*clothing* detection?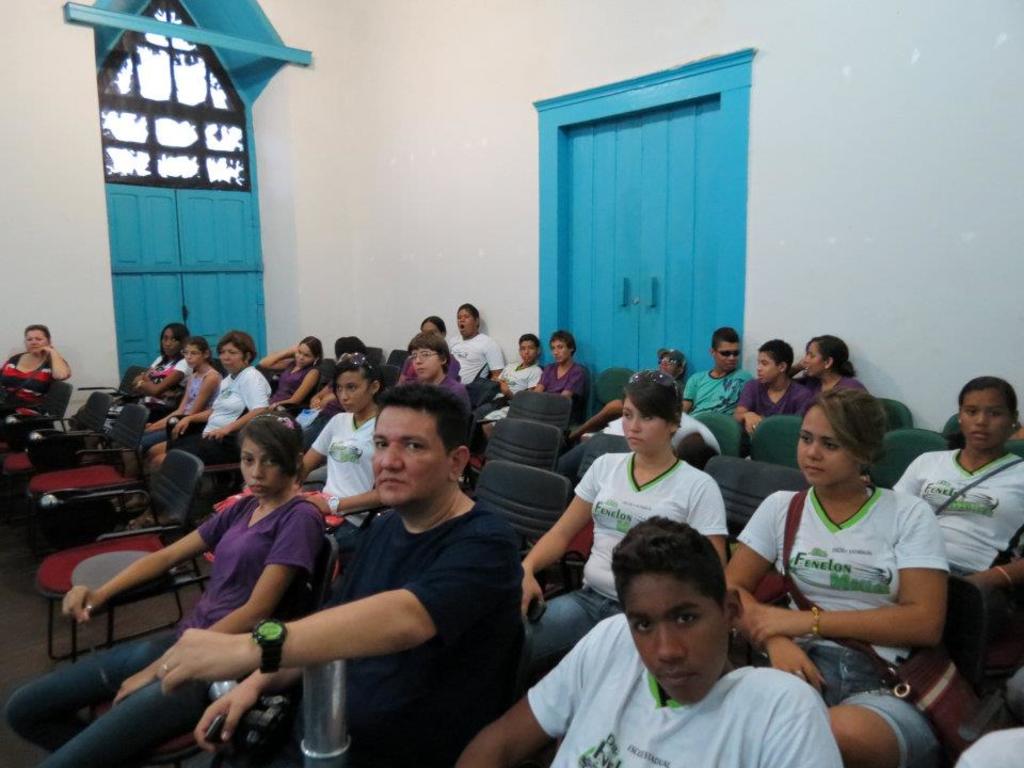
left=313, top=398, right=369, bottom=527
